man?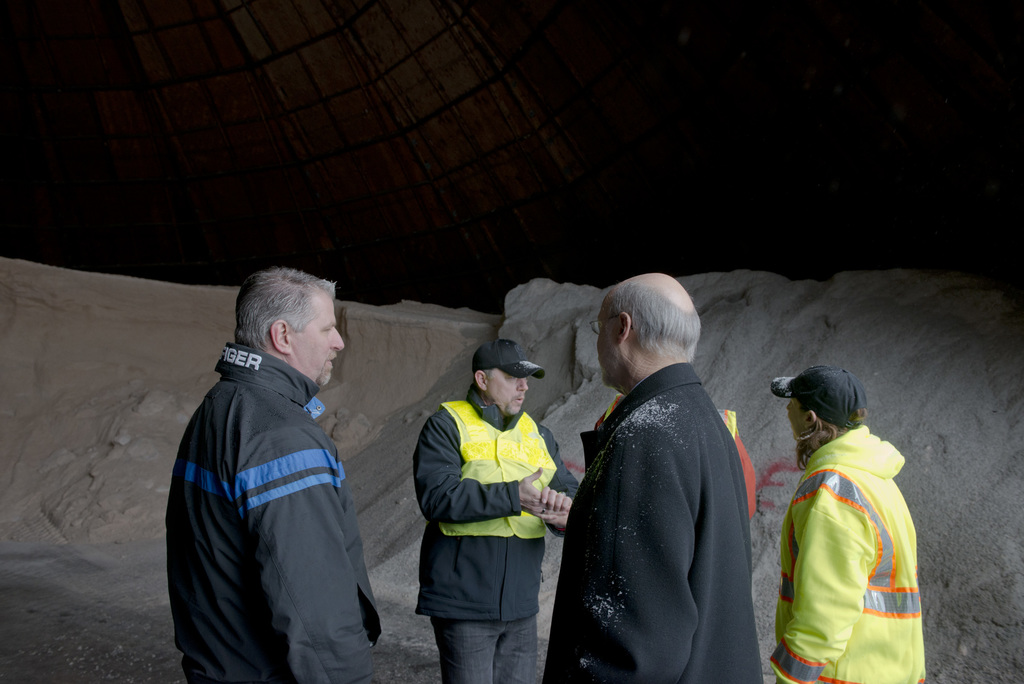
left=543, top=255, right=770, bottom=683
